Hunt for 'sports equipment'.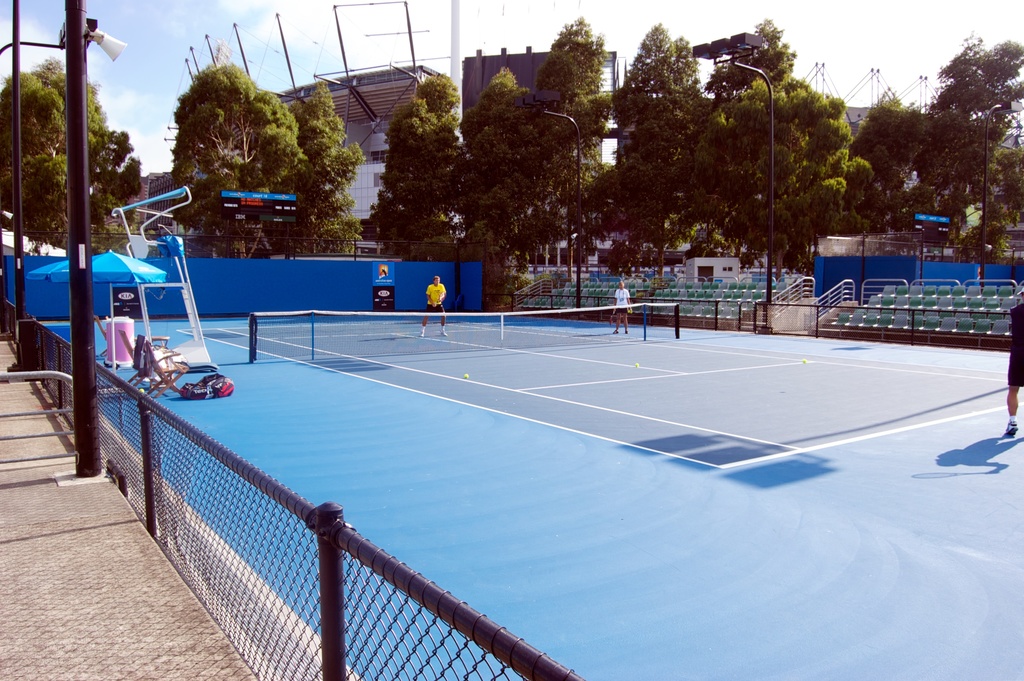
Hunted down at 252:311:685:361.
